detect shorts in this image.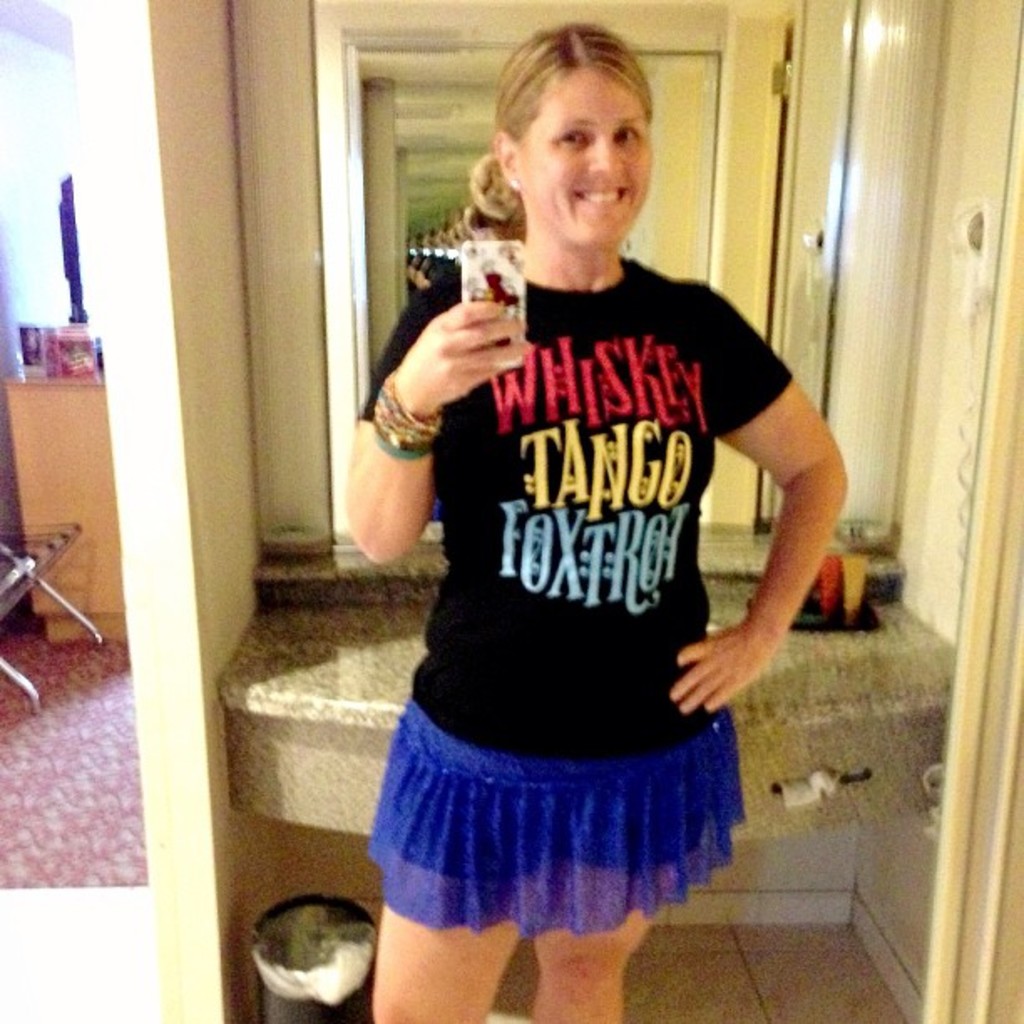
Detection: BBox(365, 708, 753, 937).
